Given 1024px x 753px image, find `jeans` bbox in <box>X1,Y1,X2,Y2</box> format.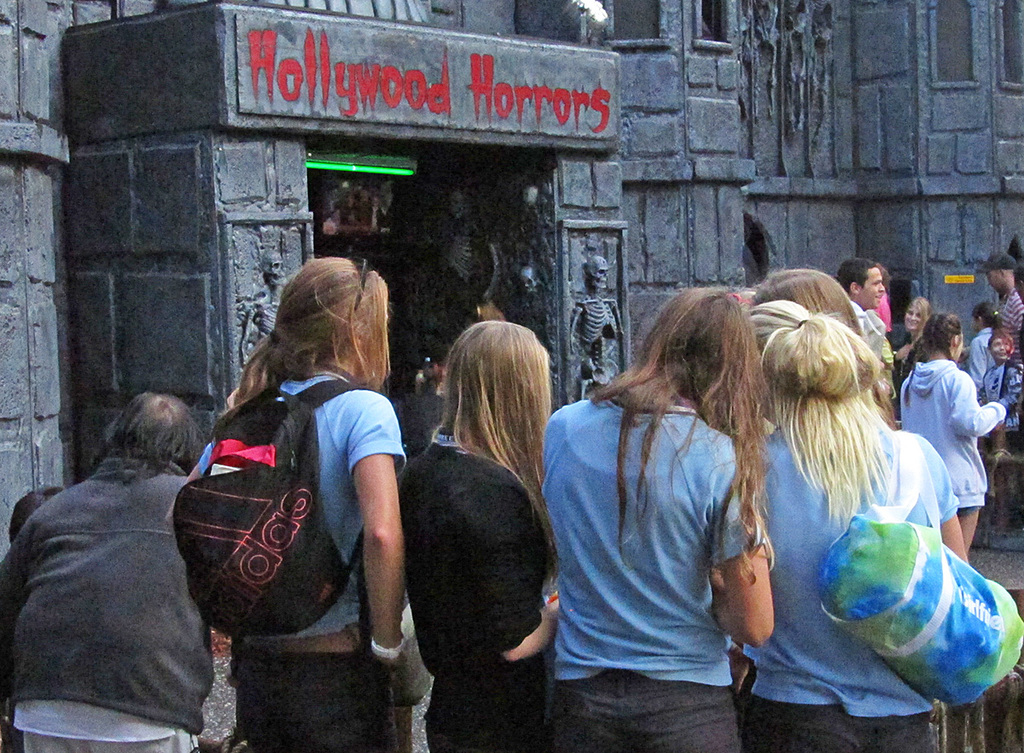
<box>753,697,935,752</box>.
